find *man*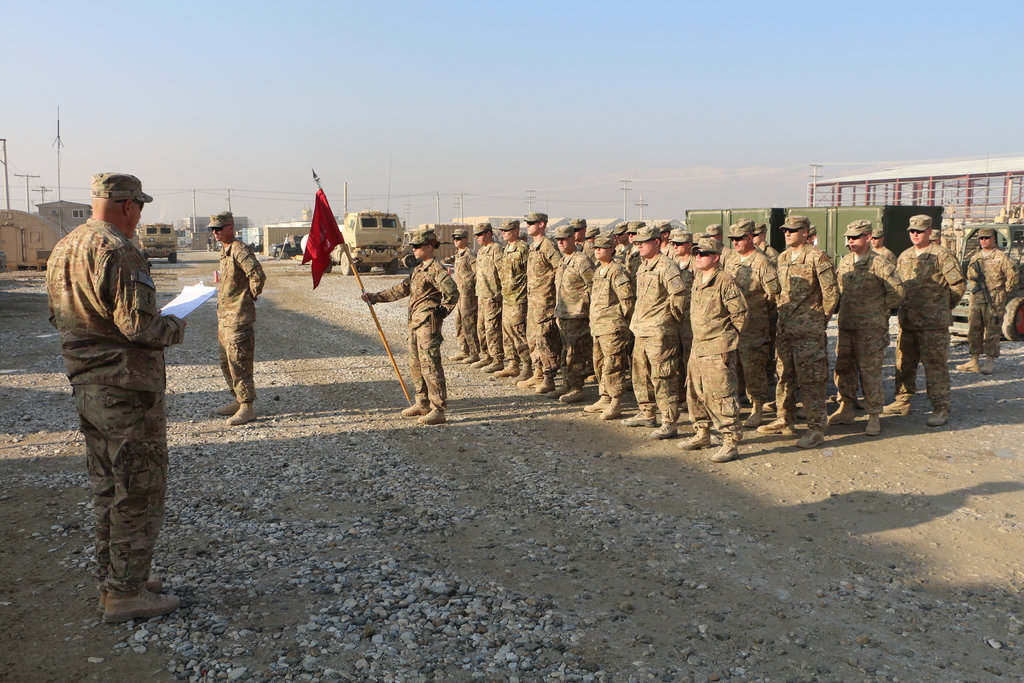
left=757, top=215, right=842, bottom=447
